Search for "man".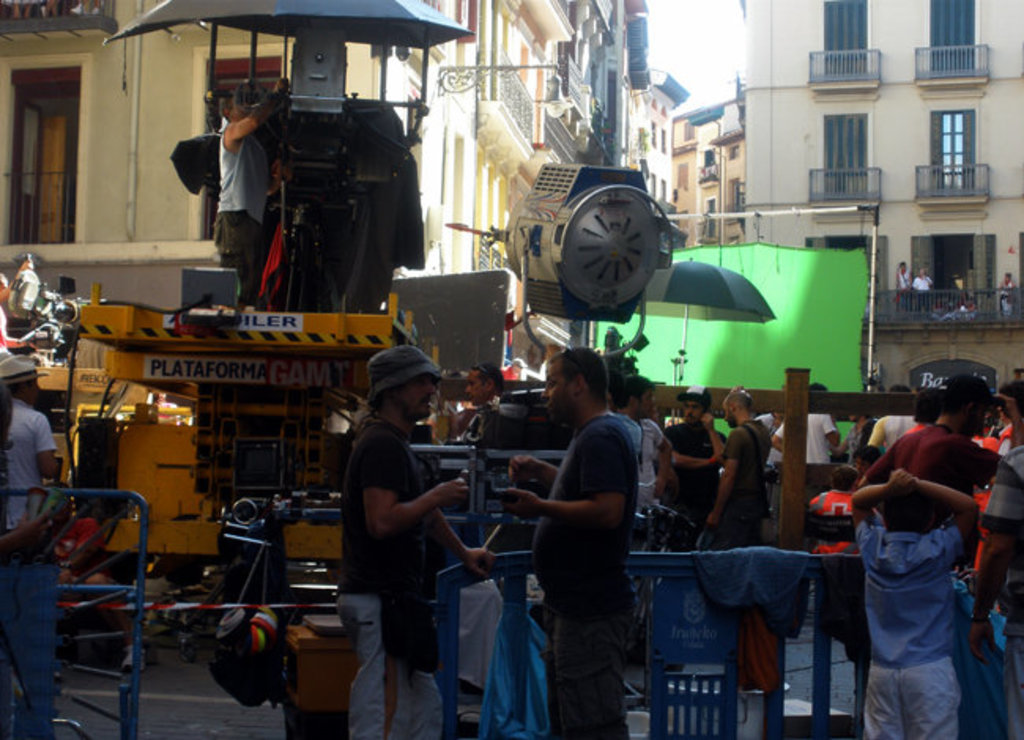
Found at pyautogui.locateOnScreen(772, 373, 862, 464).
